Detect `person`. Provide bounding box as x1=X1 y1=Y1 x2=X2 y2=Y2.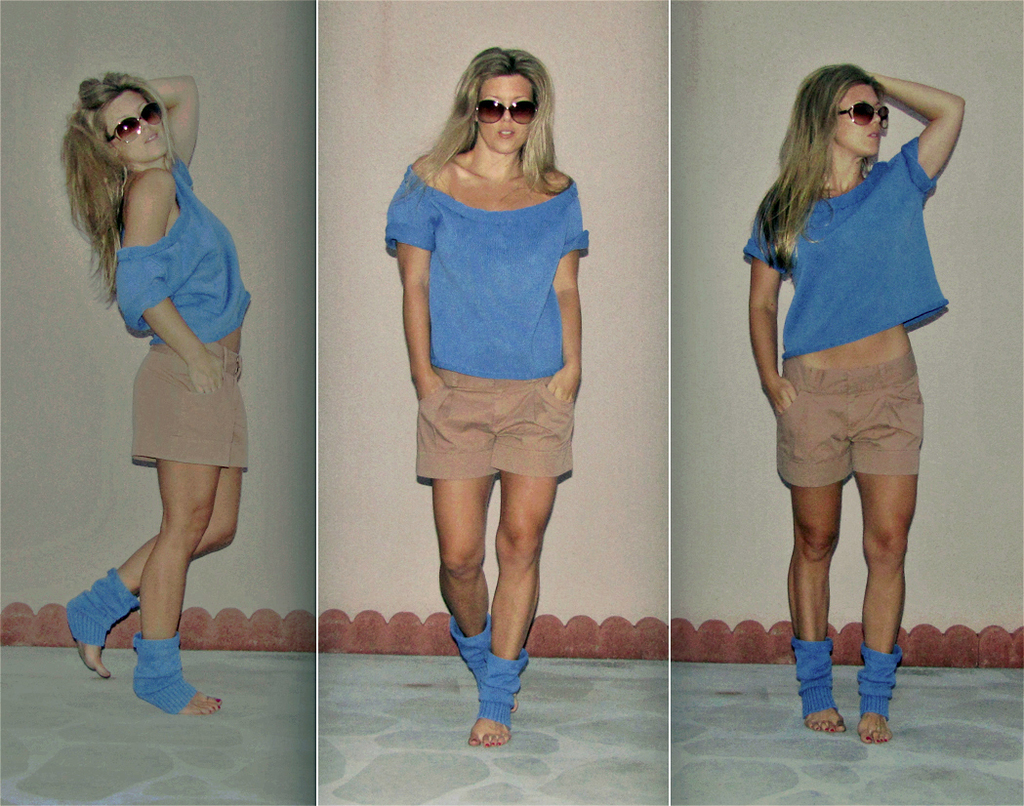
x1=55 y1=59 x2=263 y2=727.
